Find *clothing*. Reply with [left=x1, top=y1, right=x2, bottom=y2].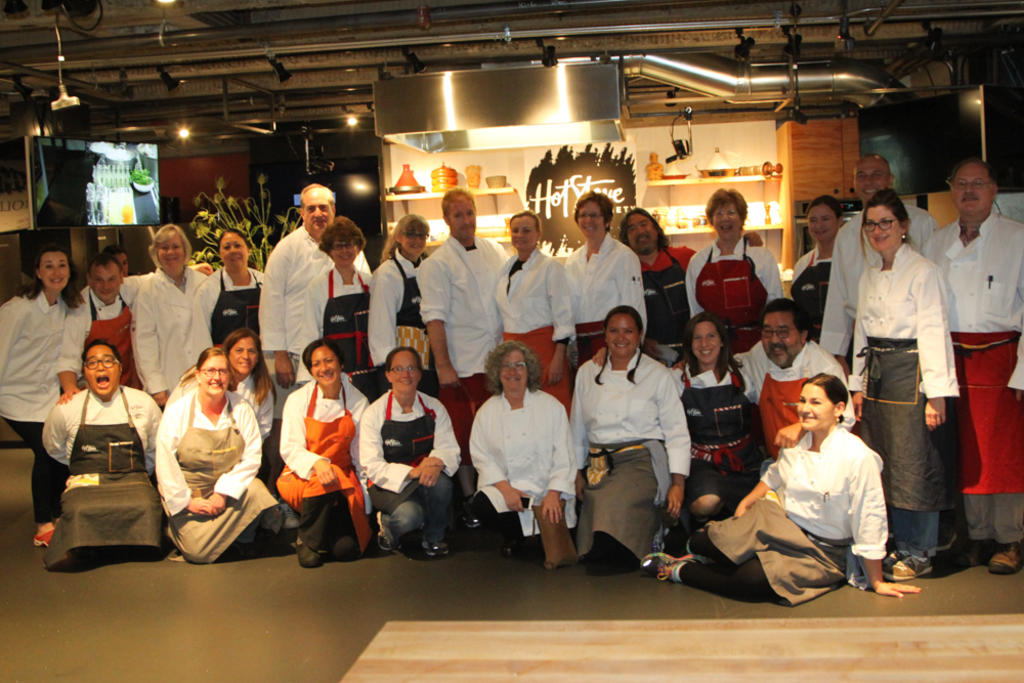
[left=351, top=391, right=462, bottom=547].
